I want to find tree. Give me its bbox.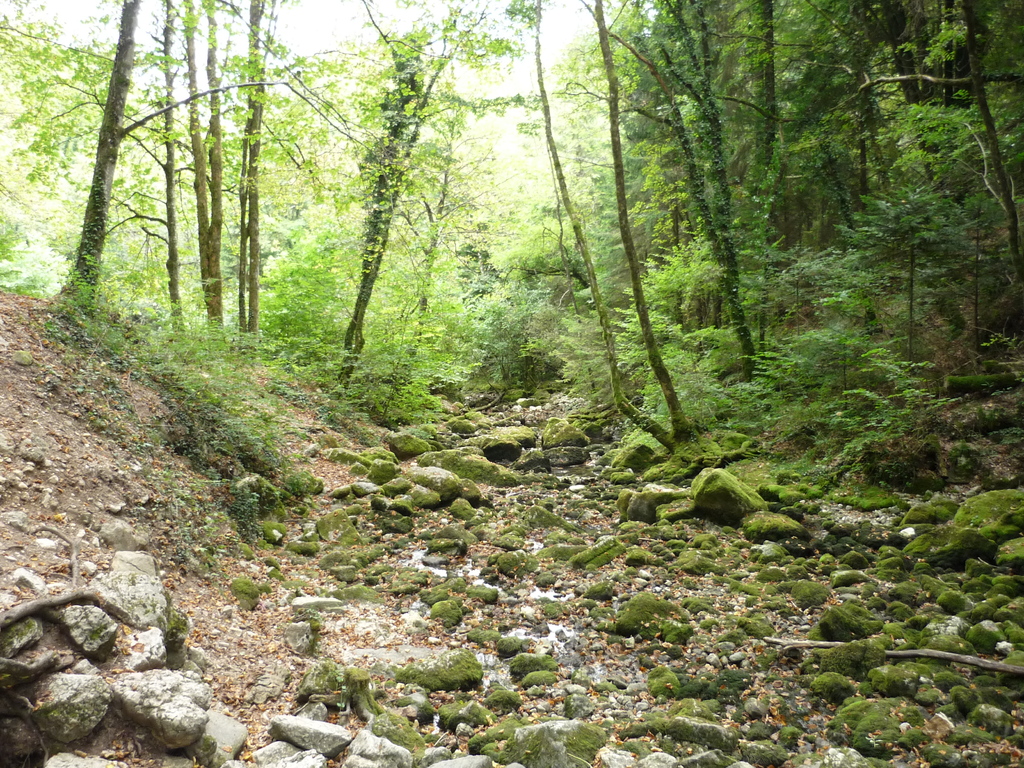
bbox=(320, 29, 462, 393).
